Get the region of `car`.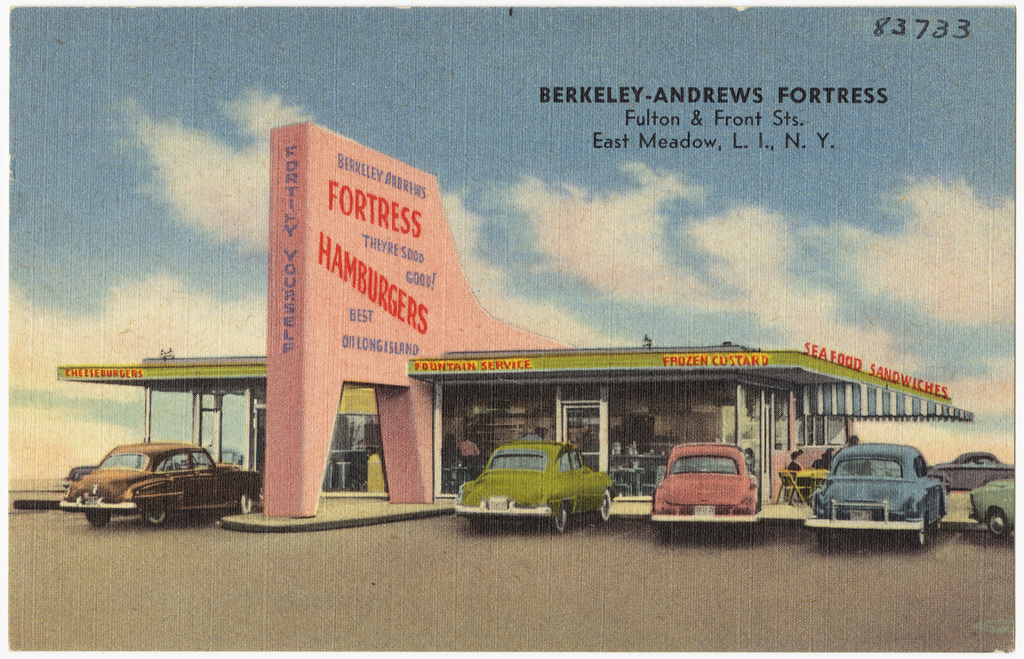
BBox(654, 437, 759, 524).
